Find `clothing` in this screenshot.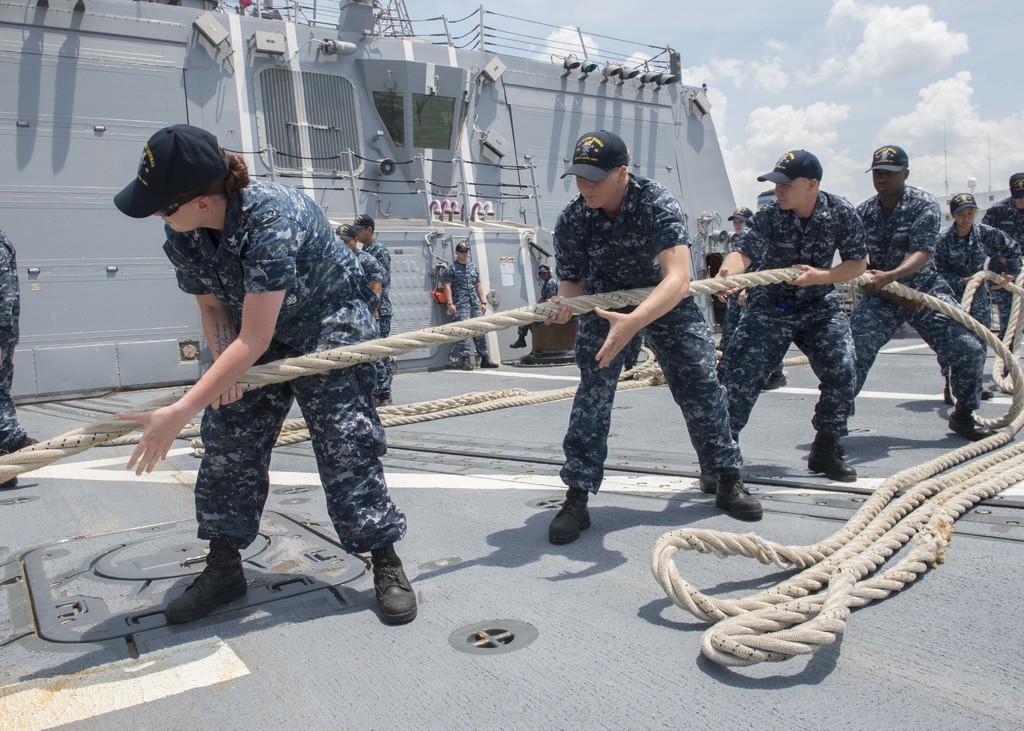
The bounding box for `clothing` is pyautogui.locateOnScreen(847, 184, 986, 410).
